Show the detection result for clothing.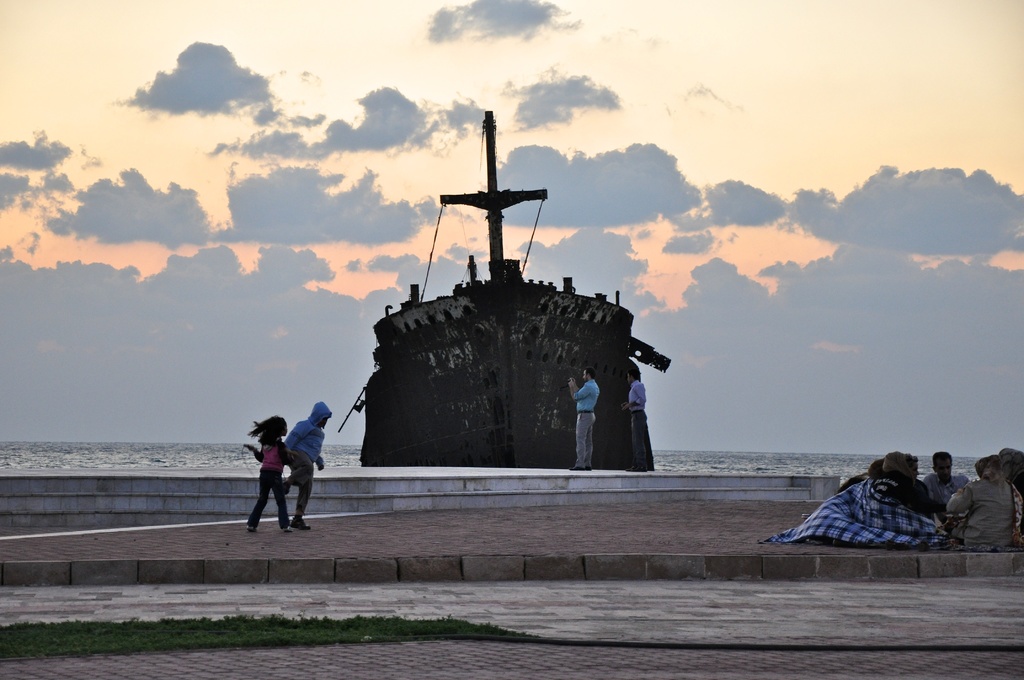
locate(285, 401, 332, 512).
